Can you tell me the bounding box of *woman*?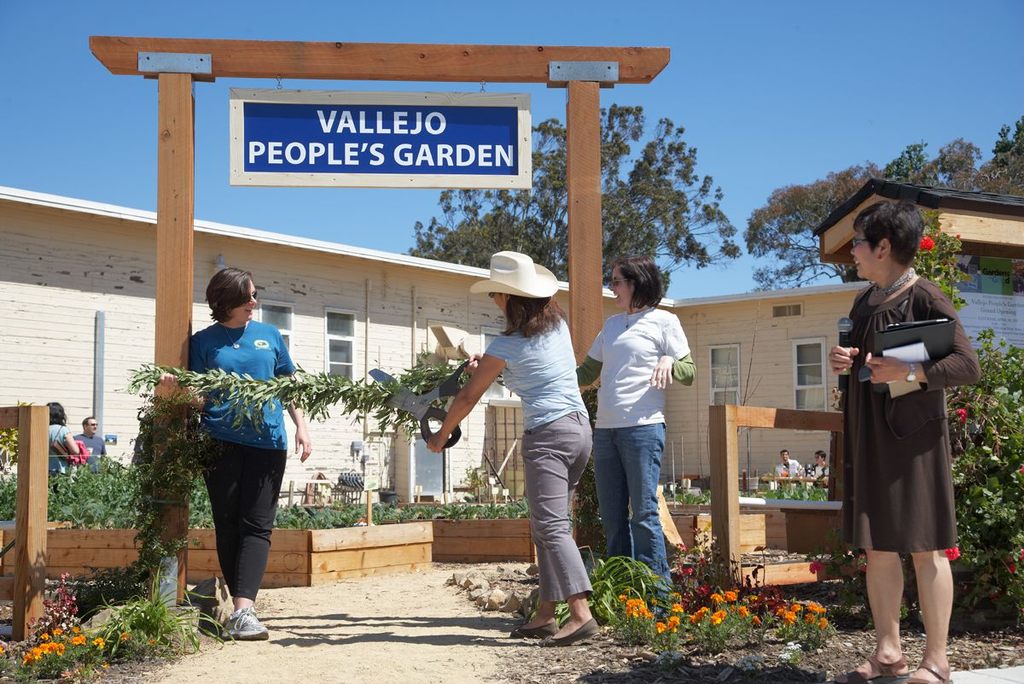
39, 395, 76, 495.
